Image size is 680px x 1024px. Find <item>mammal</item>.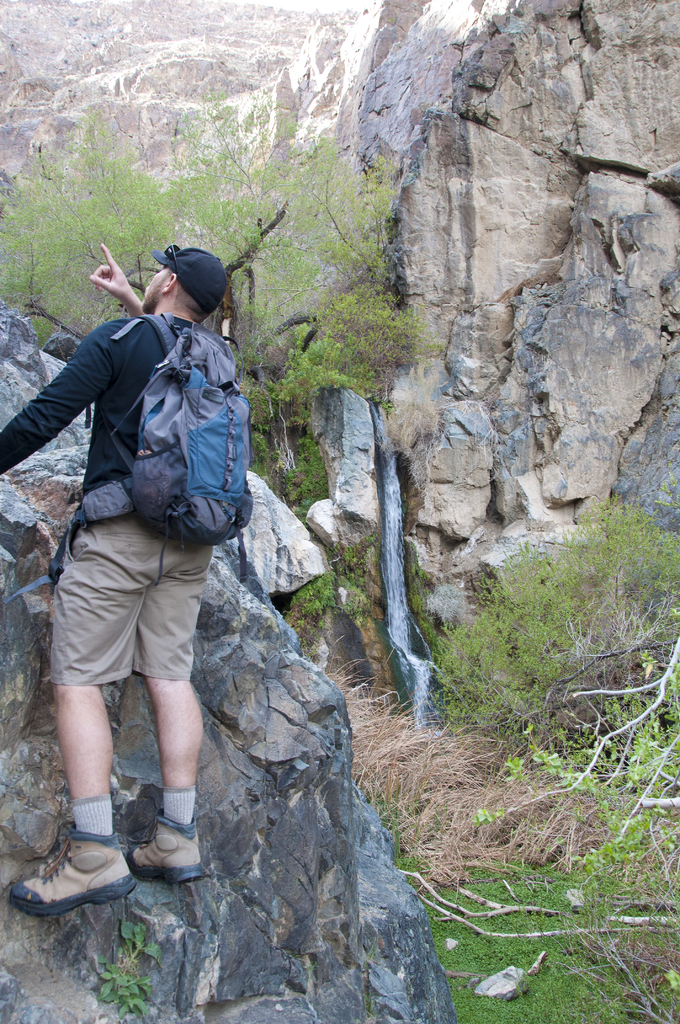
20/211/255/879.
